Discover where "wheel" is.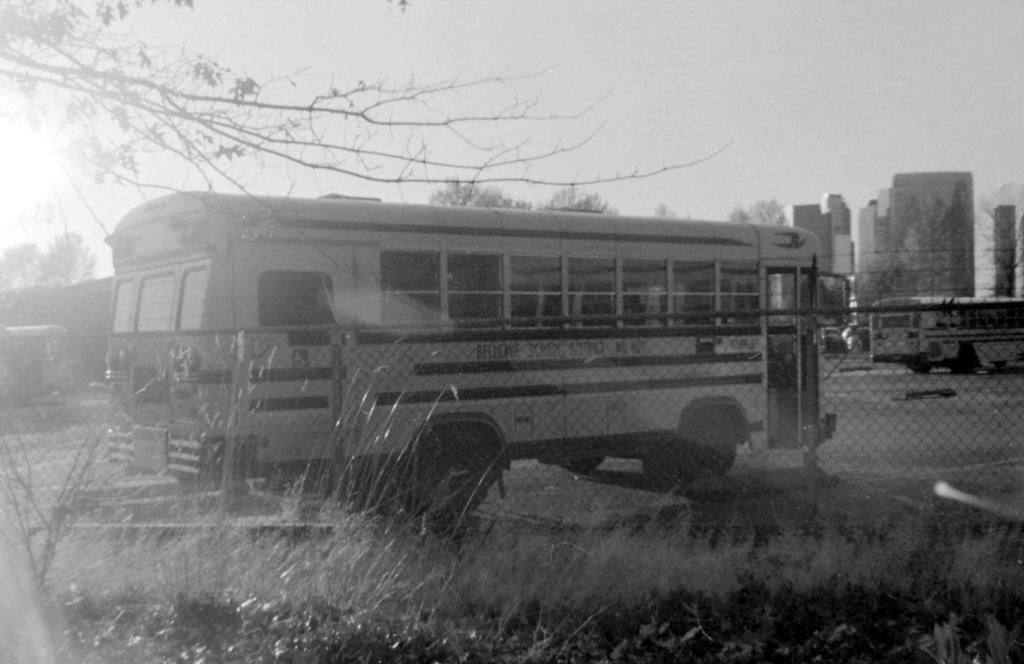
Discovered at <region>410, 430, 497, 509</region>.
